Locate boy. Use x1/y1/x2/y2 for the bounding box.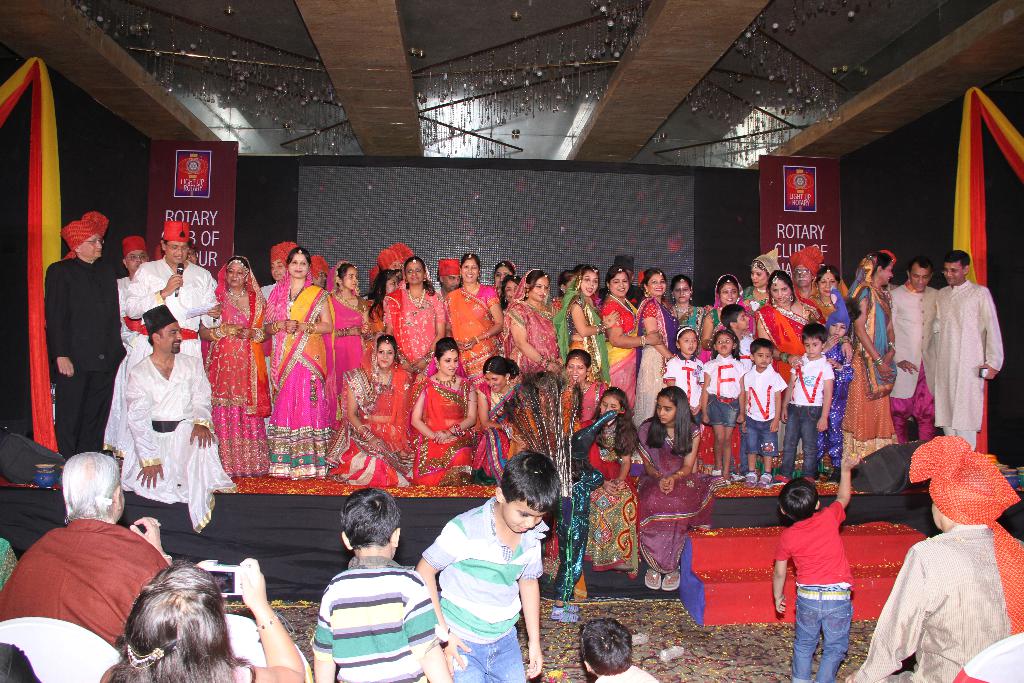
744/340/785/489.
